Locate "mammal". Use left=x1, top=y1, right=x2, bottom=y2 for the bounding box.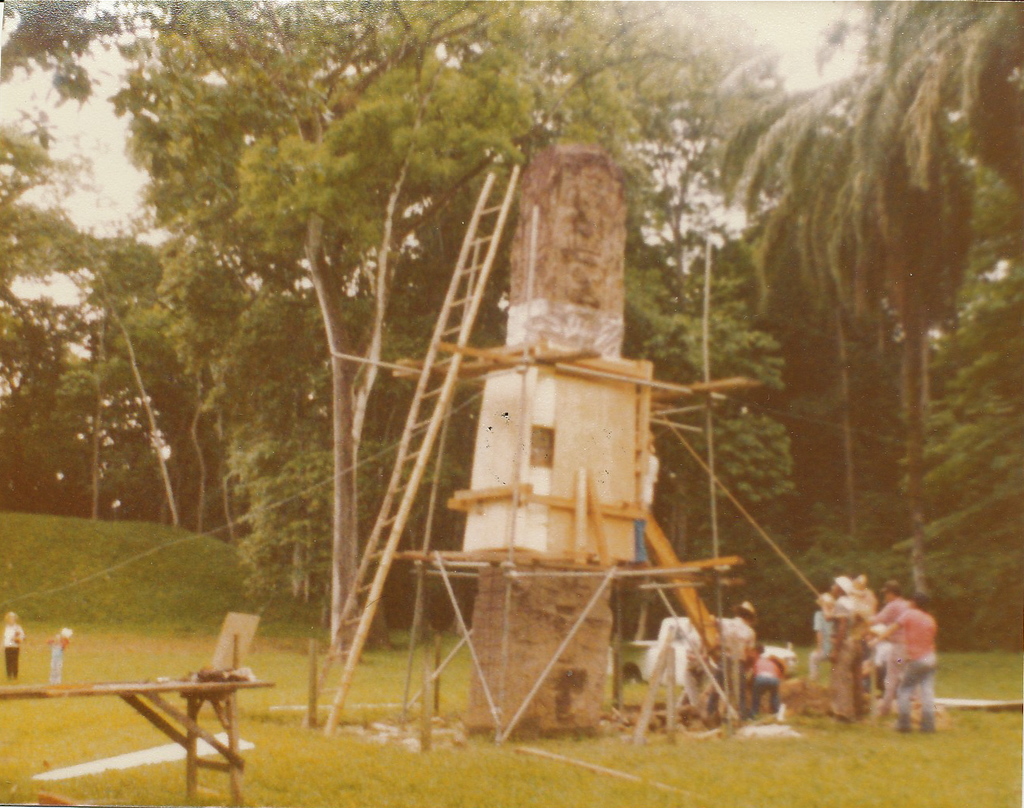
left=859, top=579, right=910, bottom=719.
